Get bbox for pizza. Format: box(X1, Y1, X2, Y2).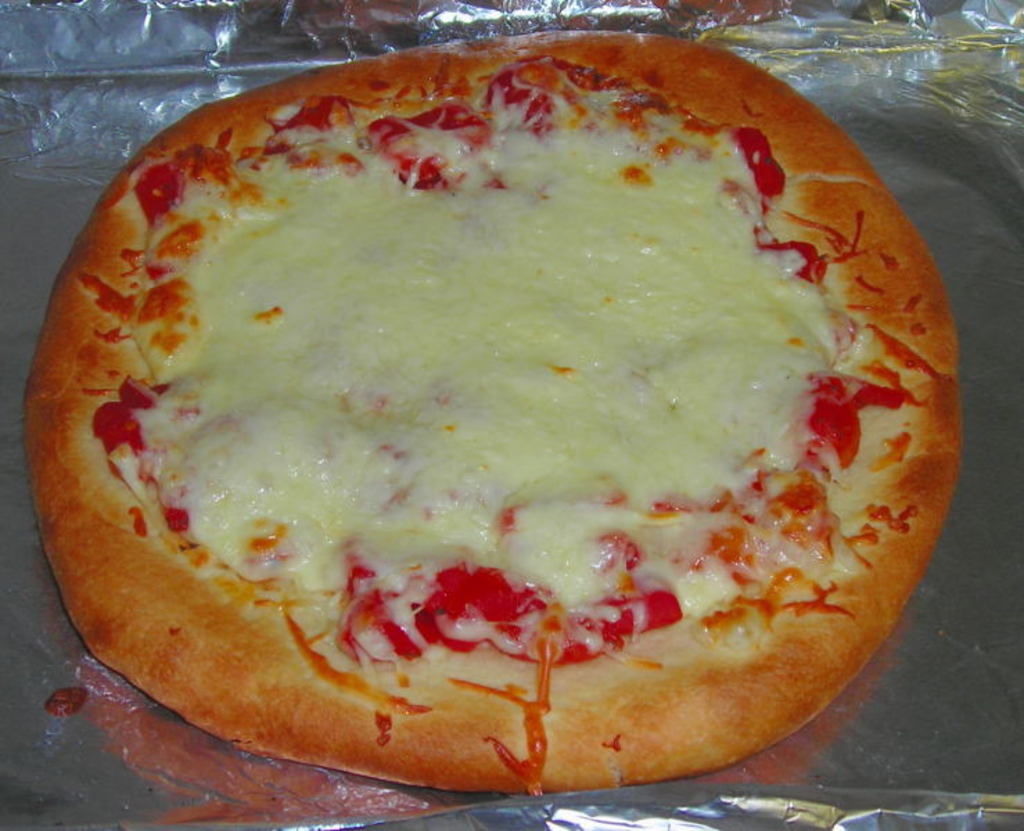
box(0, 32, 969, 812).
